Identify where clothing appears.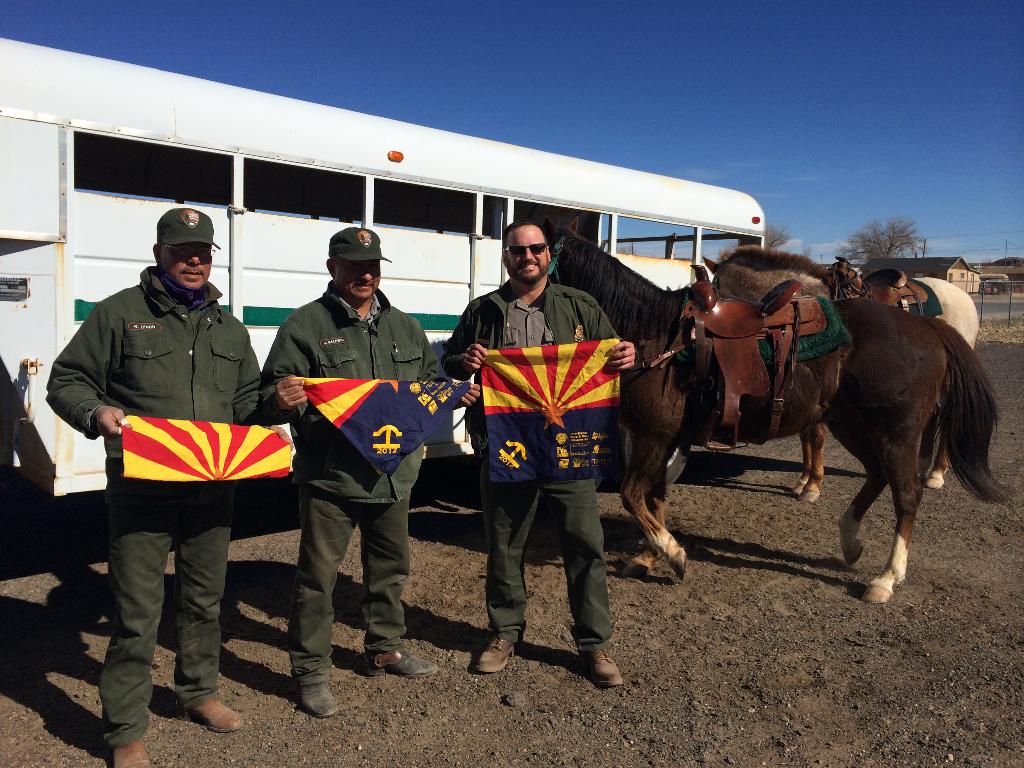
Appears at [x1=257, y1=237, x2=433, y2=682].
